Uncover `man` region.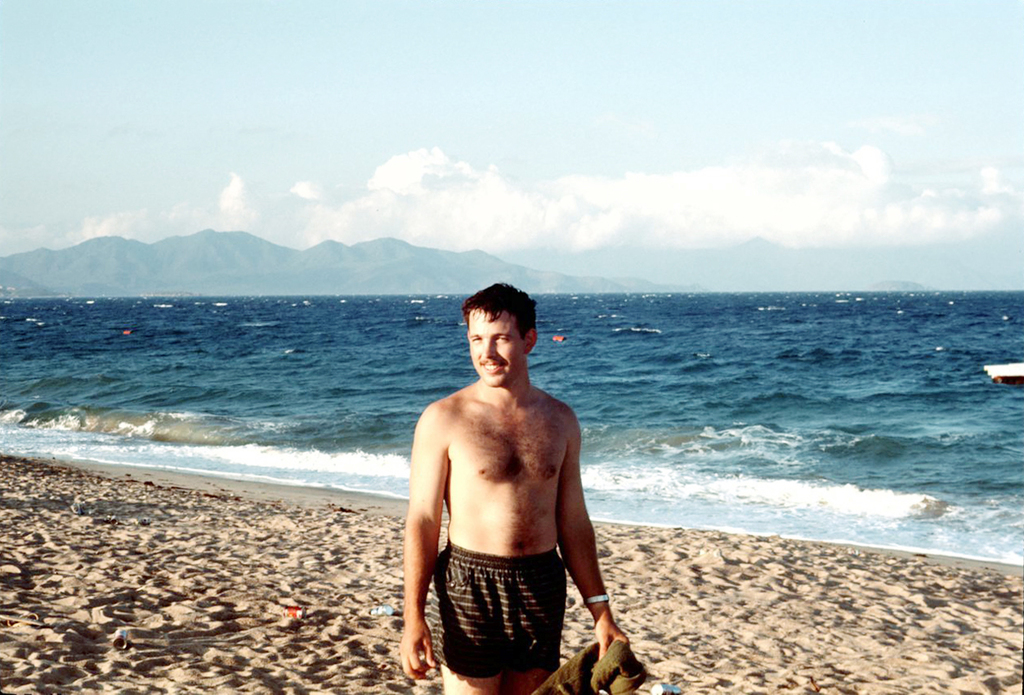
Uncovered: <box>398,274,636,694</box>.
